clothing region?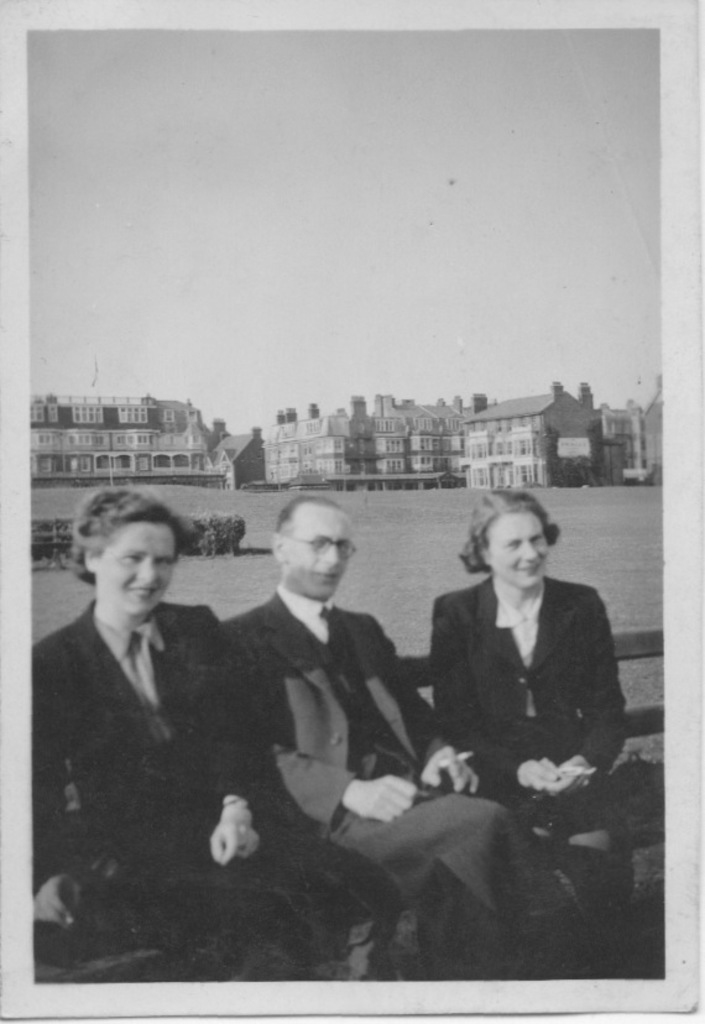
crop(432, 560, 665, 970)
